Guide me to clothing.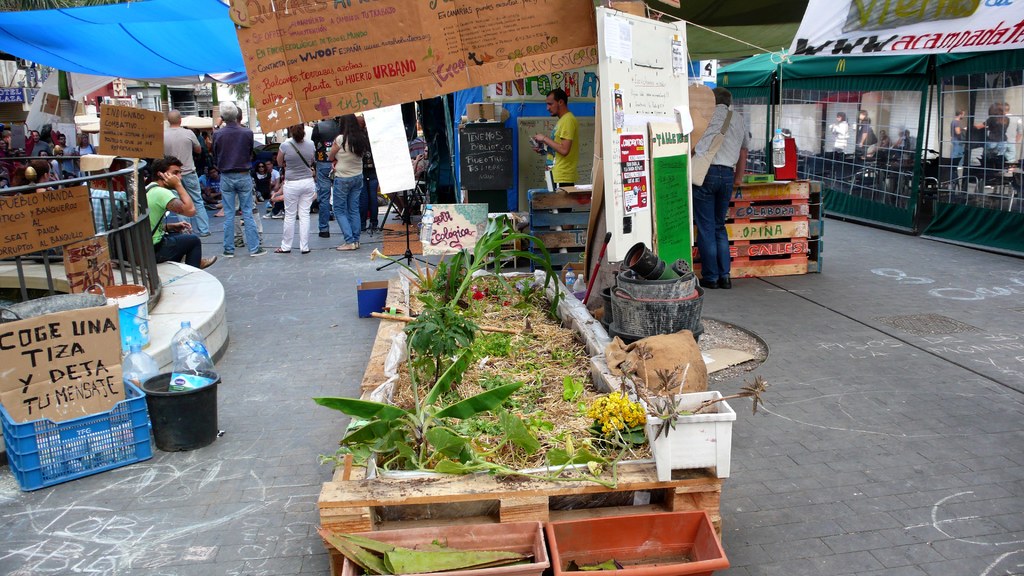
Guidance: x1=899, y1=136, x2=904, y2=148.
